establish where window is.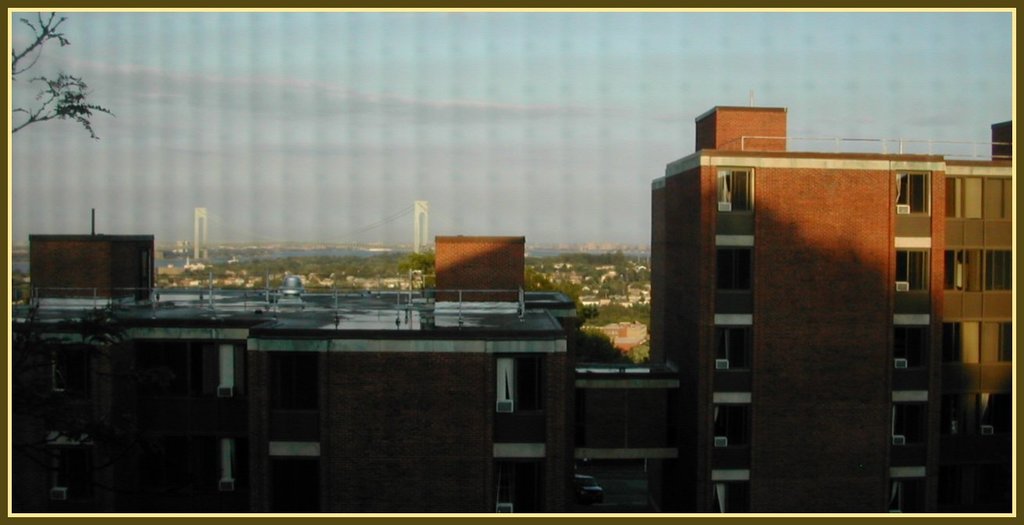
Established at crop(898, 252, 931, 294).
